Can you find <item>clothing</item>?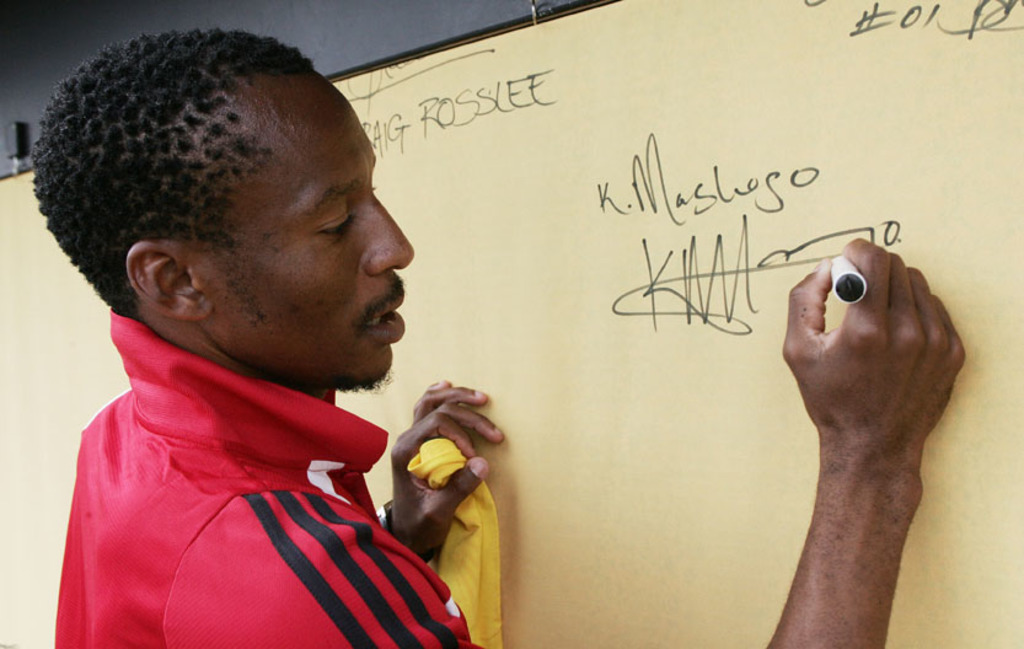
Yes, bounding box: (69, 371, 484, 635).
